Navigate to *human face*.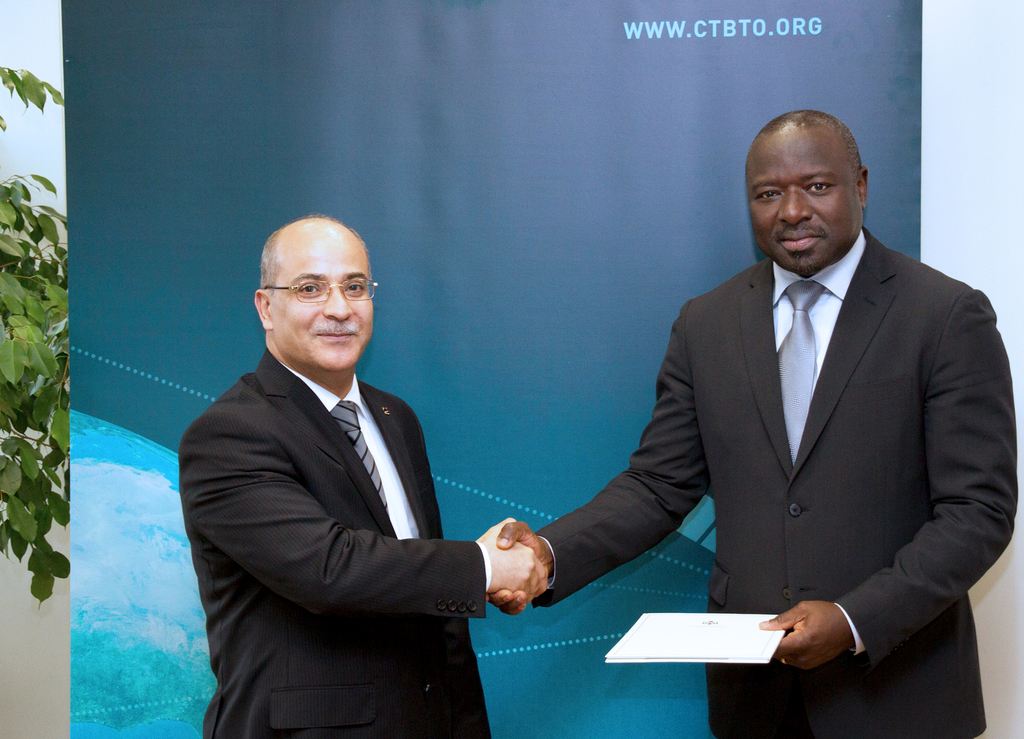
Navigation target: BBox(750, 143, 862, 269).
